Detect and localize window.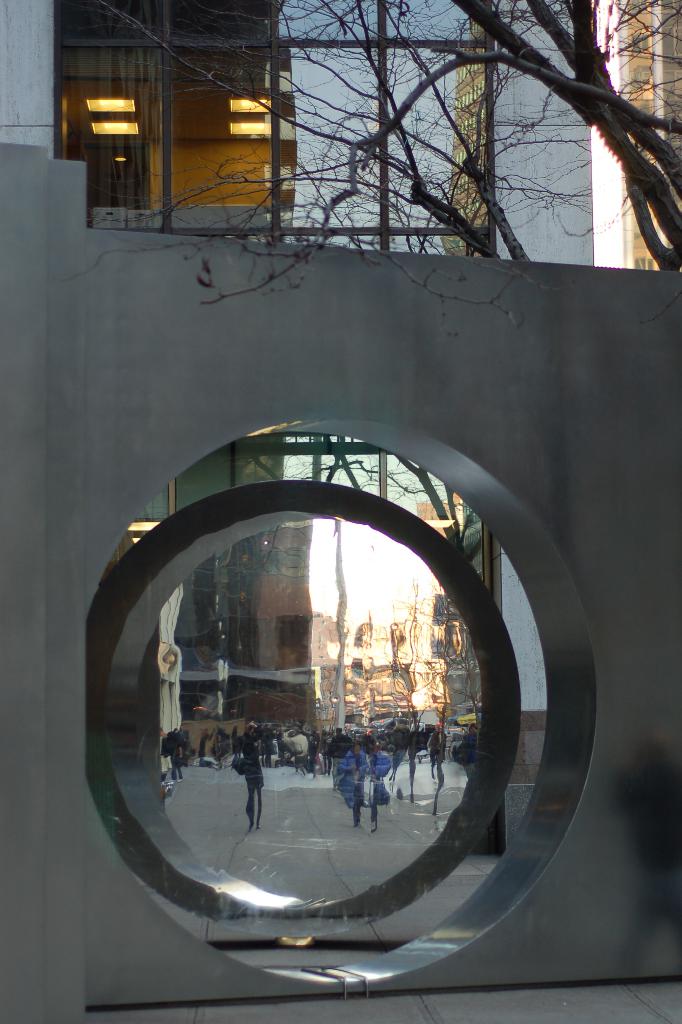
Localized at 131,451,492,945.
